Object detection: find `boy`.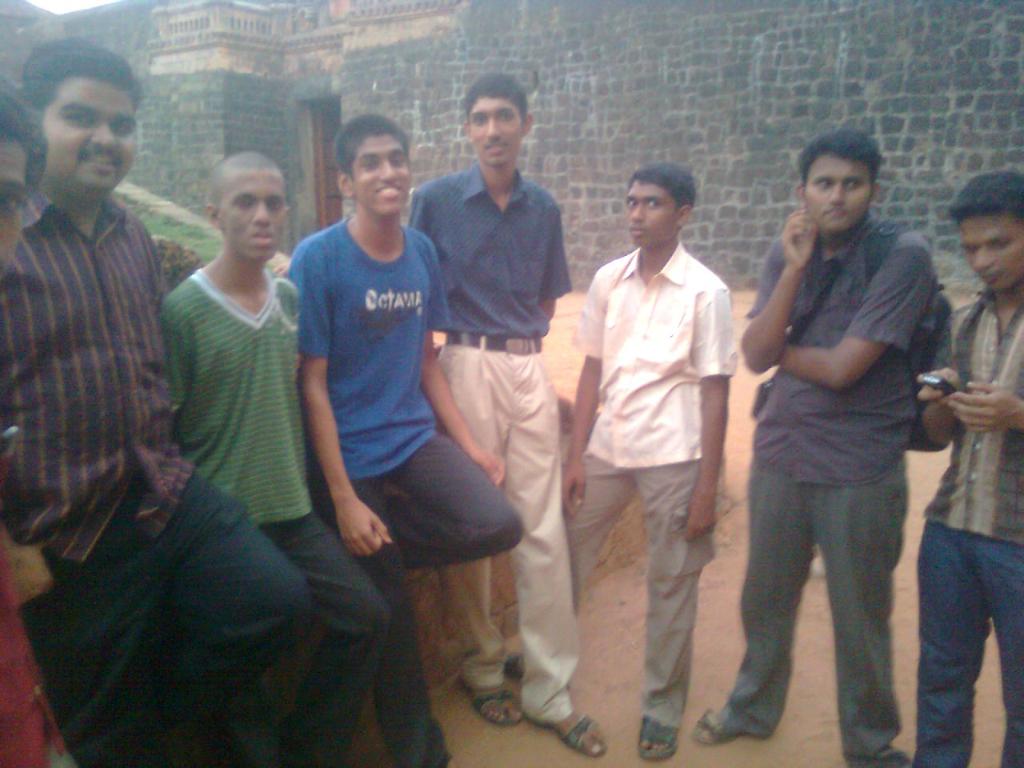
[542, 162, 726, 767].
